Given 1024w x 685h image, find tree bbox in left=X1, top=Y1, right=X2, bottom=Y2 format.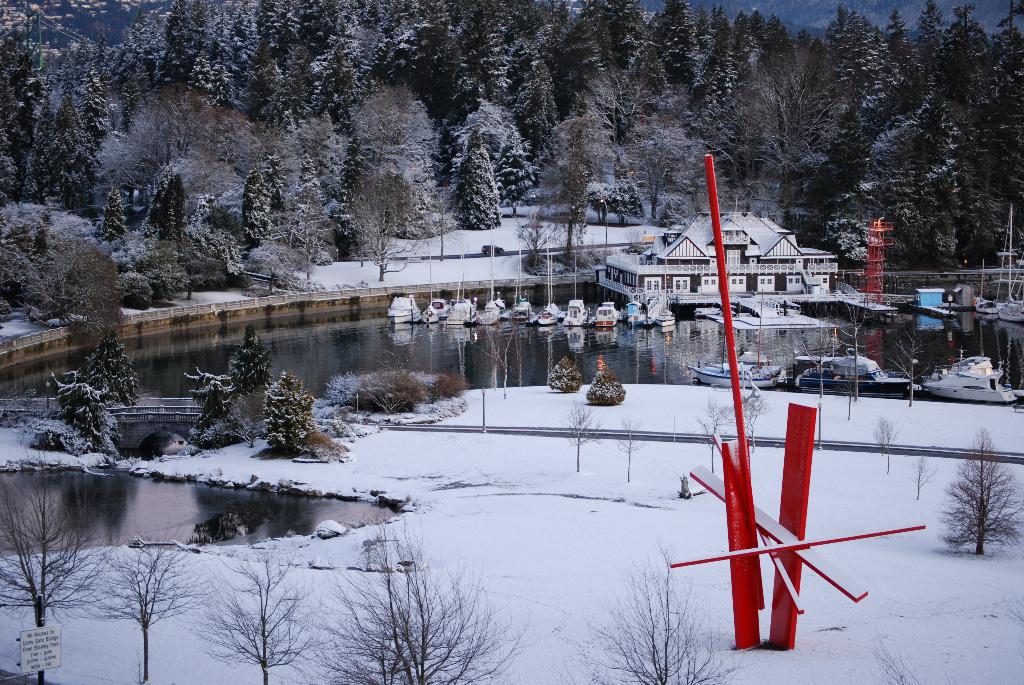
left=89, top=191, right=191, bottom=304.
